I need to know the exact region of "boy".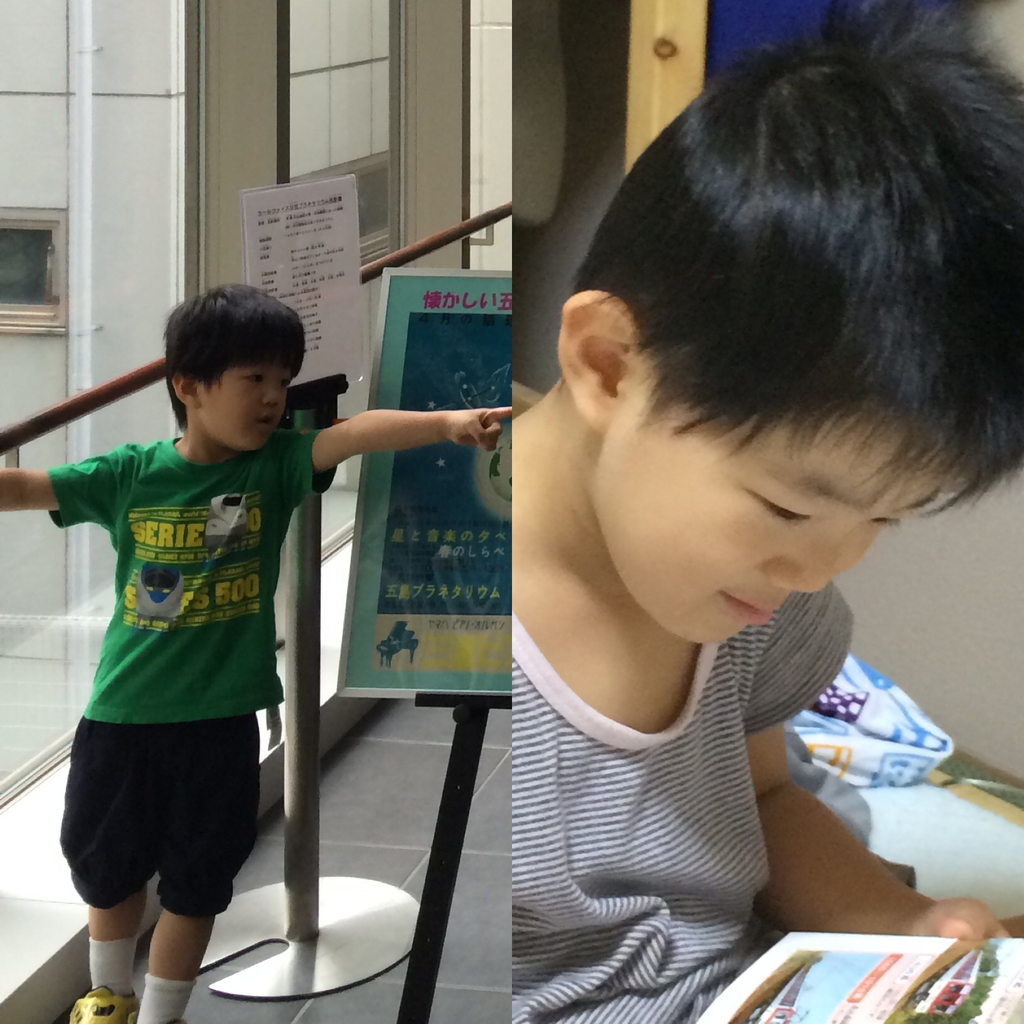
Region: x1=515 y1=0 x2=1023 y2=1023.
